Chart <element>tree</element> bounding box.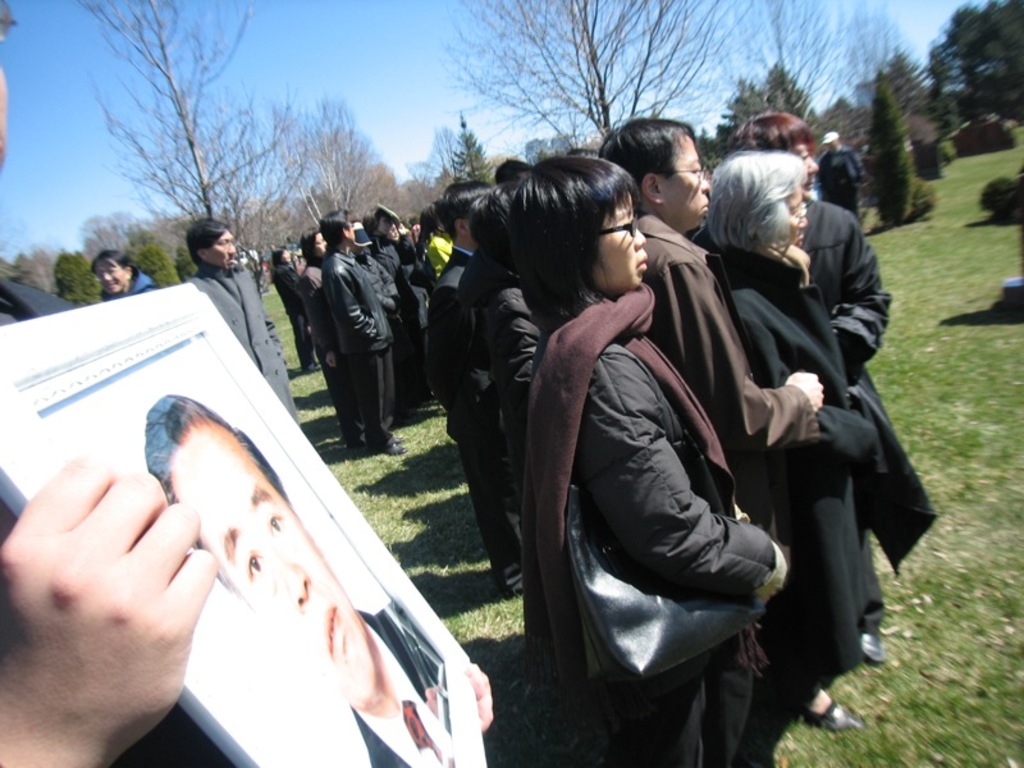
Charted: (941,4,1012,131).
